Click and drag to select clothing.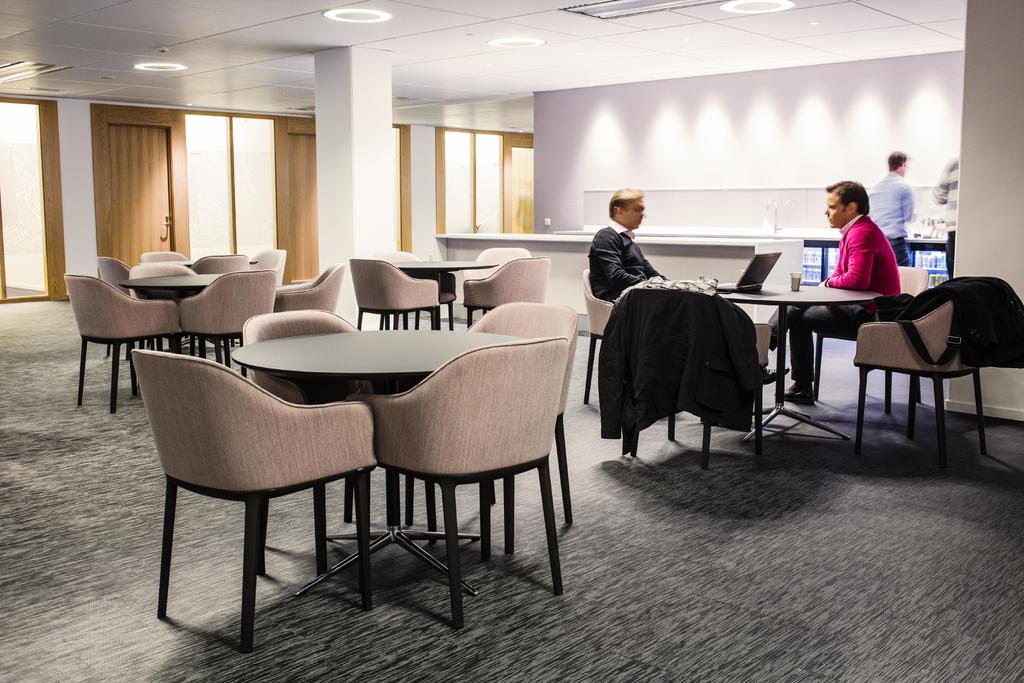
Selection: Rect(584, 213, 669, 308).
